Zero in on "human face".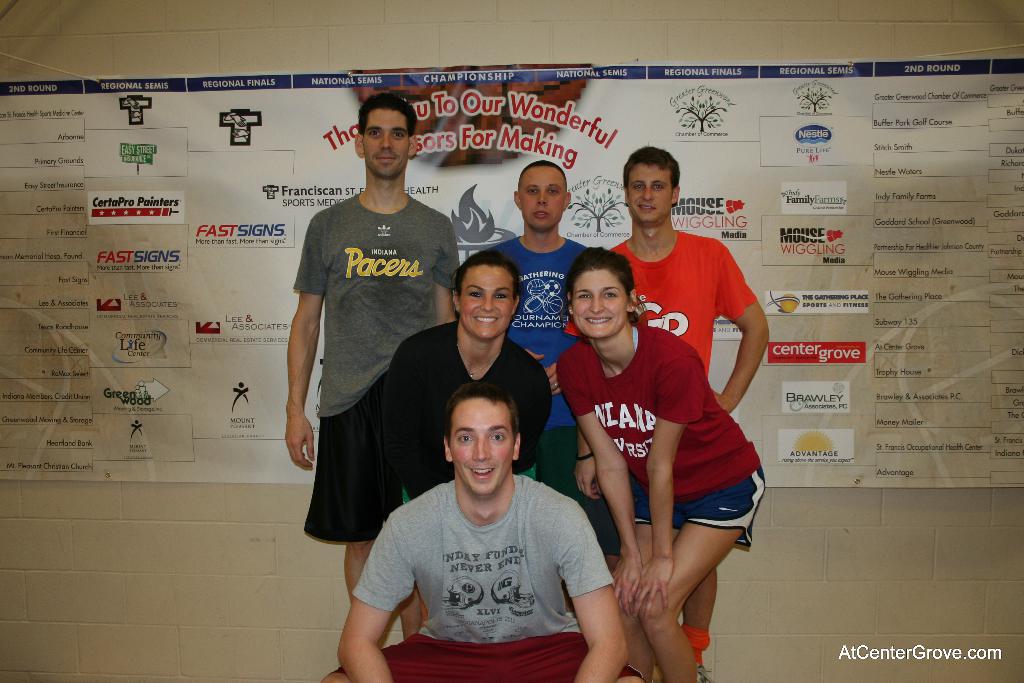
Zeroed in: x1=516, y1=165, x2=563, y2=232.
